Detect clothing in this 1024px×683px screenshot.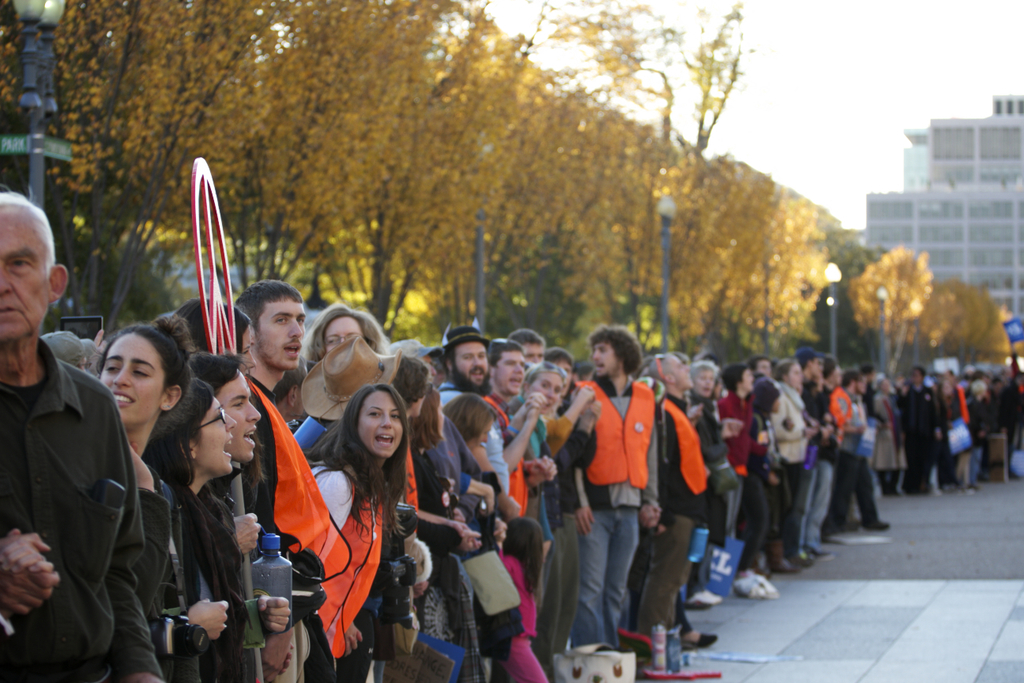
Detection: left=409, top=408, right=478, bottom=549.
